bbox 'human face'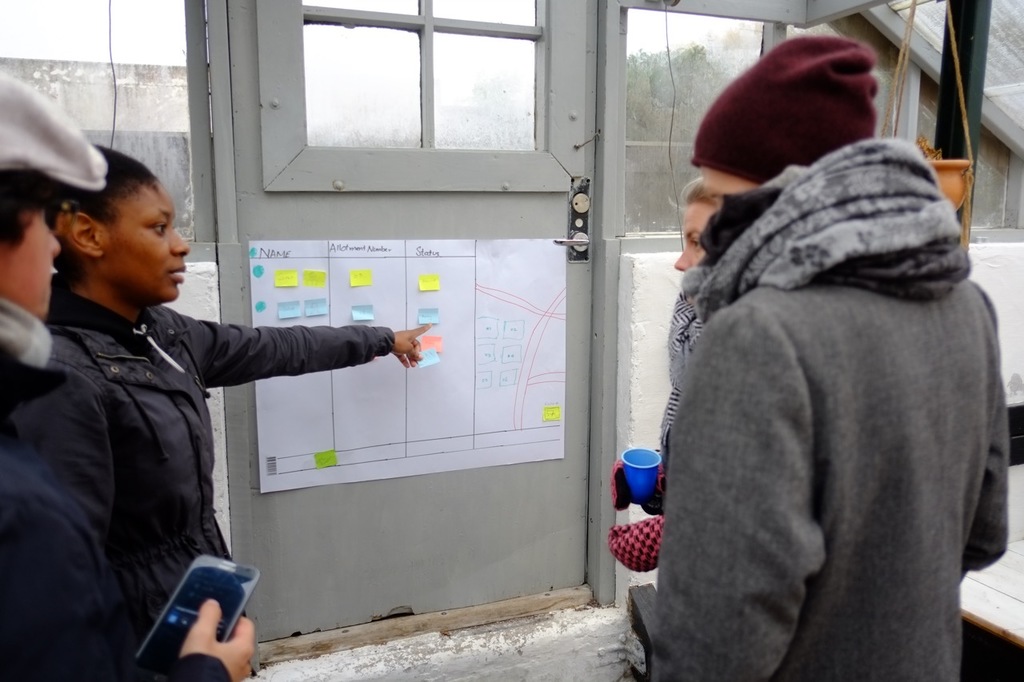
pyautogui.locateOnScreen(670, 205, 714, 269)
